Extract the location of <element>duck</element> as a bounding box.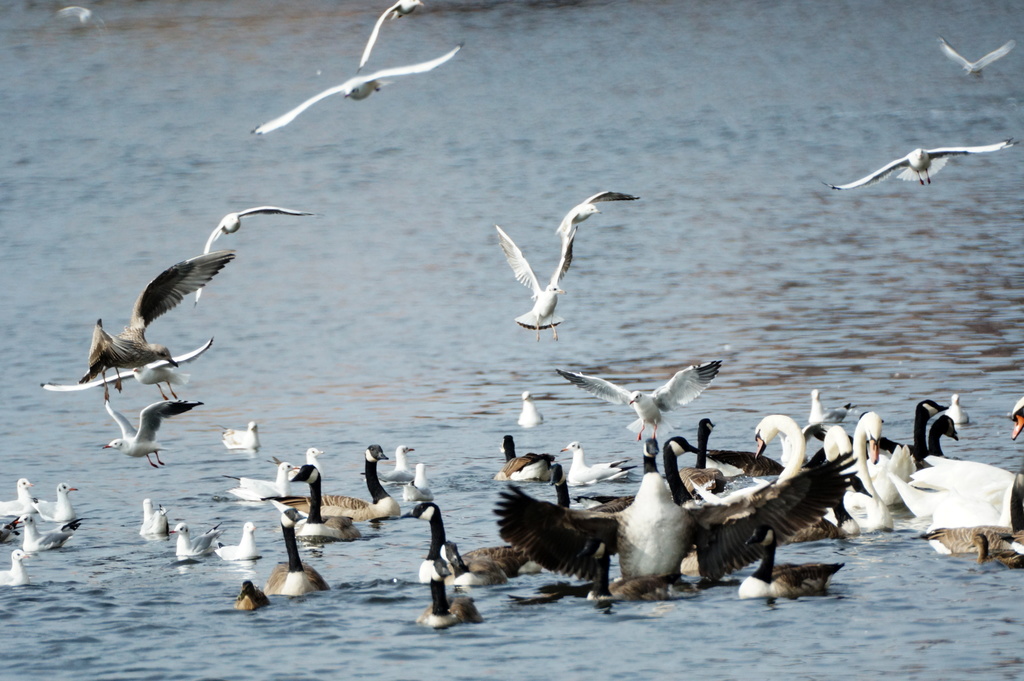
BBox(499, 192, 641, 346).
